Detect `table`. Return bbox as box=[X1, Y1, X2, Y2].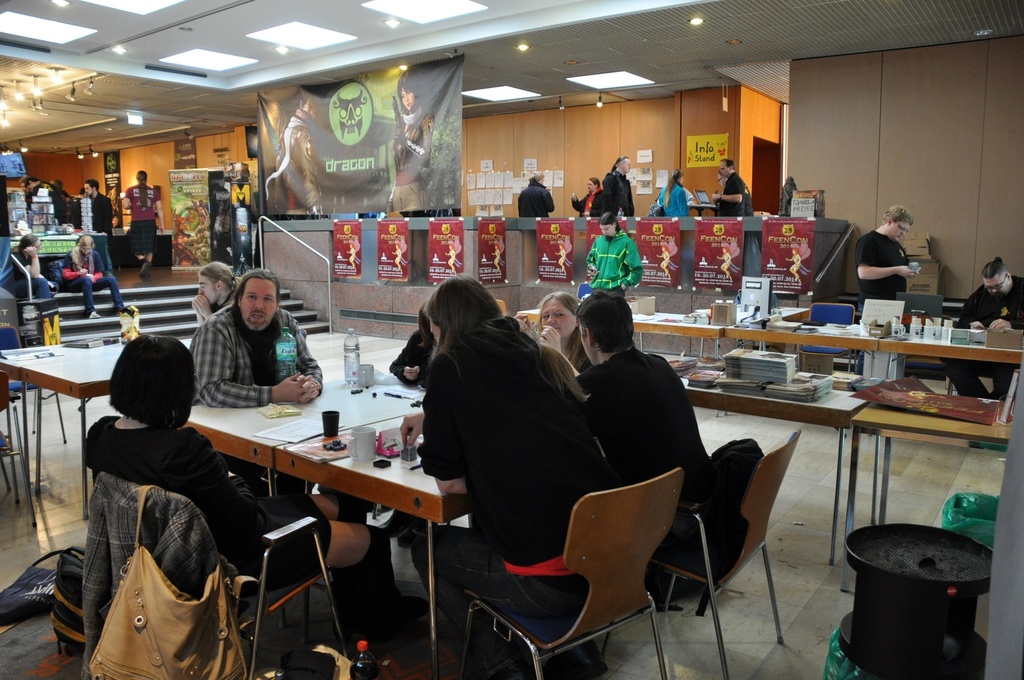
box=[276, 403, 465, 679].
